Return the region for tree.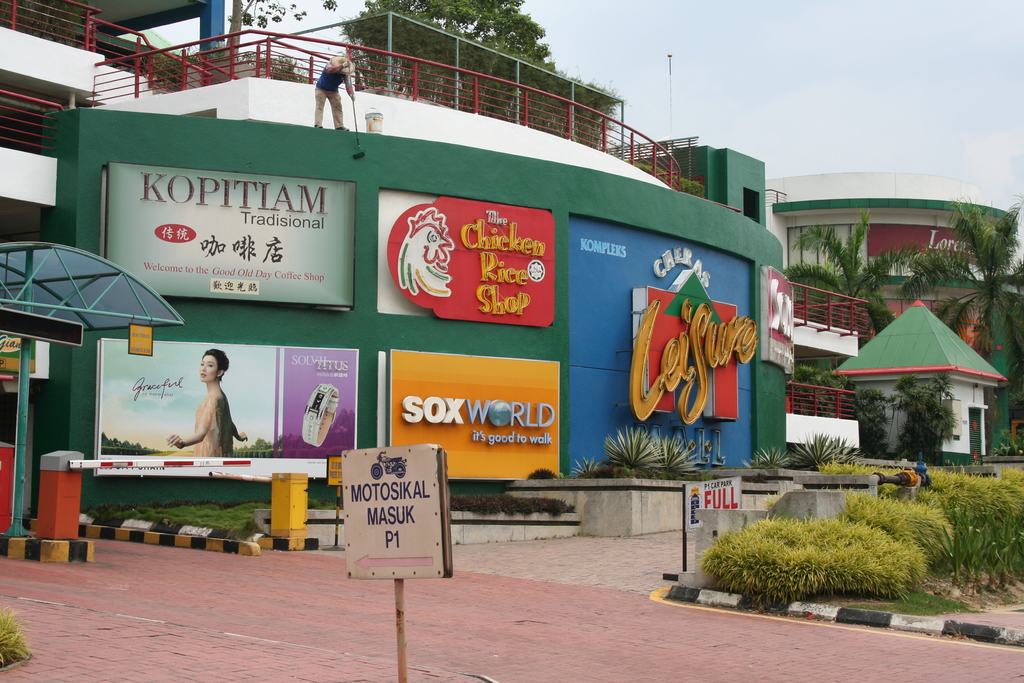
(344,0,622,145).
